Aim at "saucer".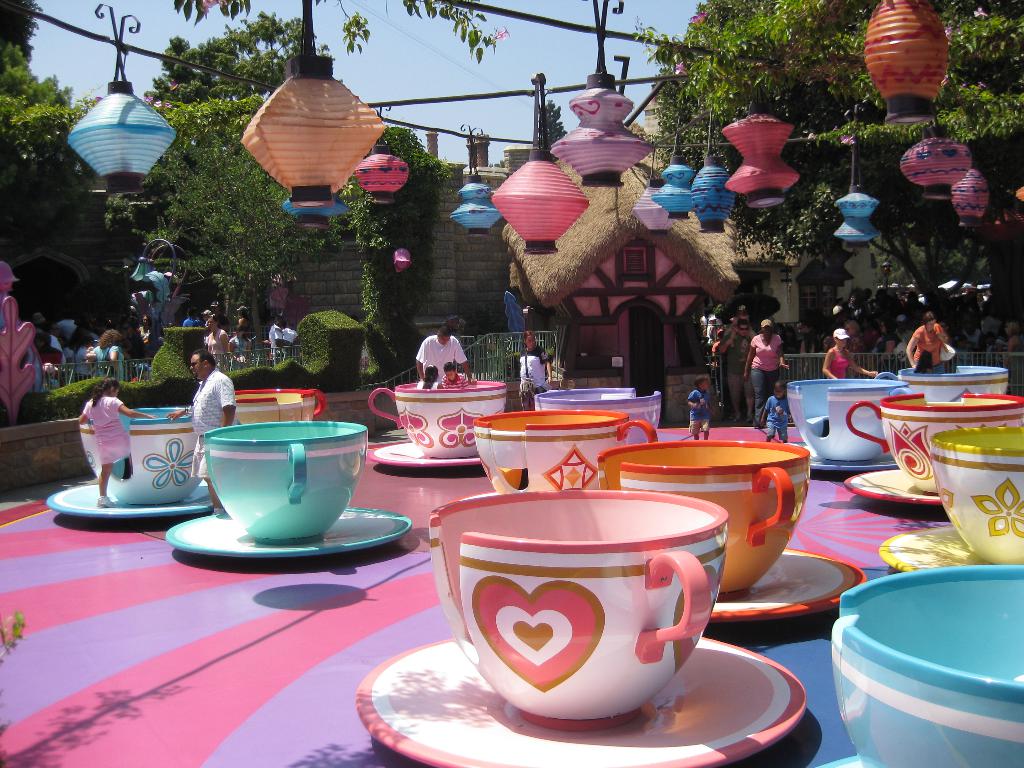
Aimed at (left=47, top=479, right=218, bottom=516).
